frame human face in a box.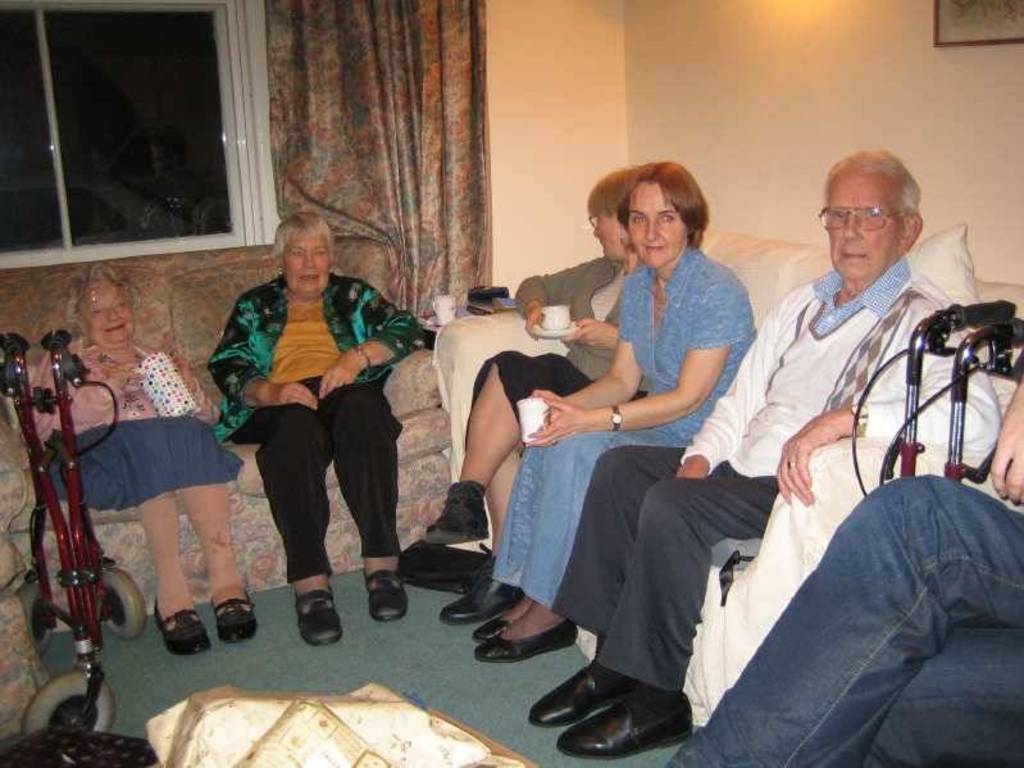
x1=625 y1=185 x2=687 y2=262.
